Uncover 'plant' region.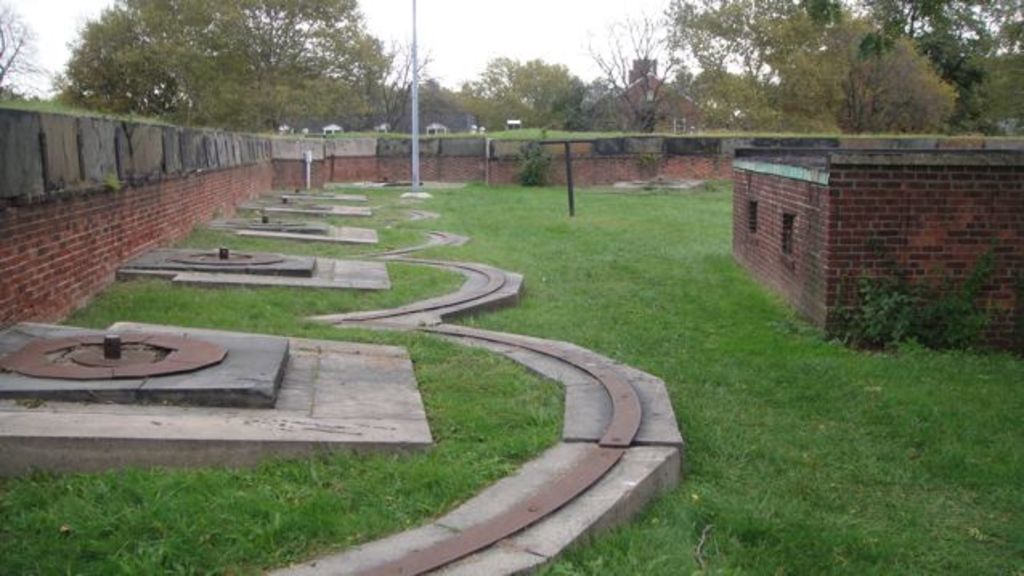
Uncovered: [515, 140, 551, 193].
